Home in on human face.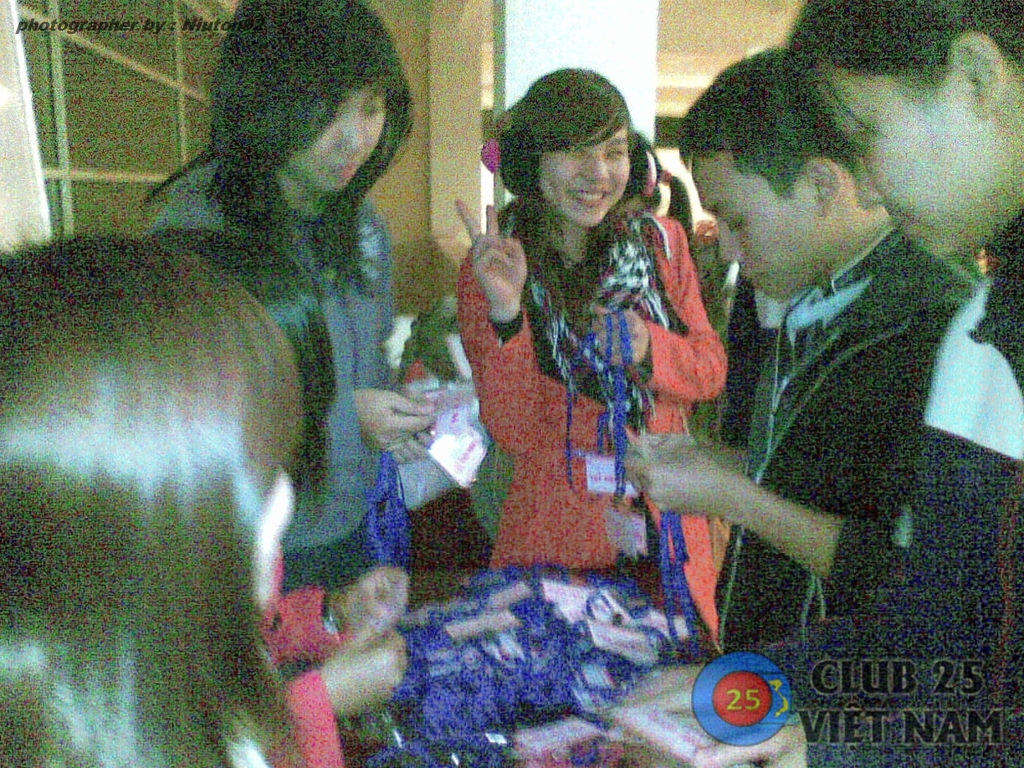
Homed in at Rect(689, 157, 814, 305).
